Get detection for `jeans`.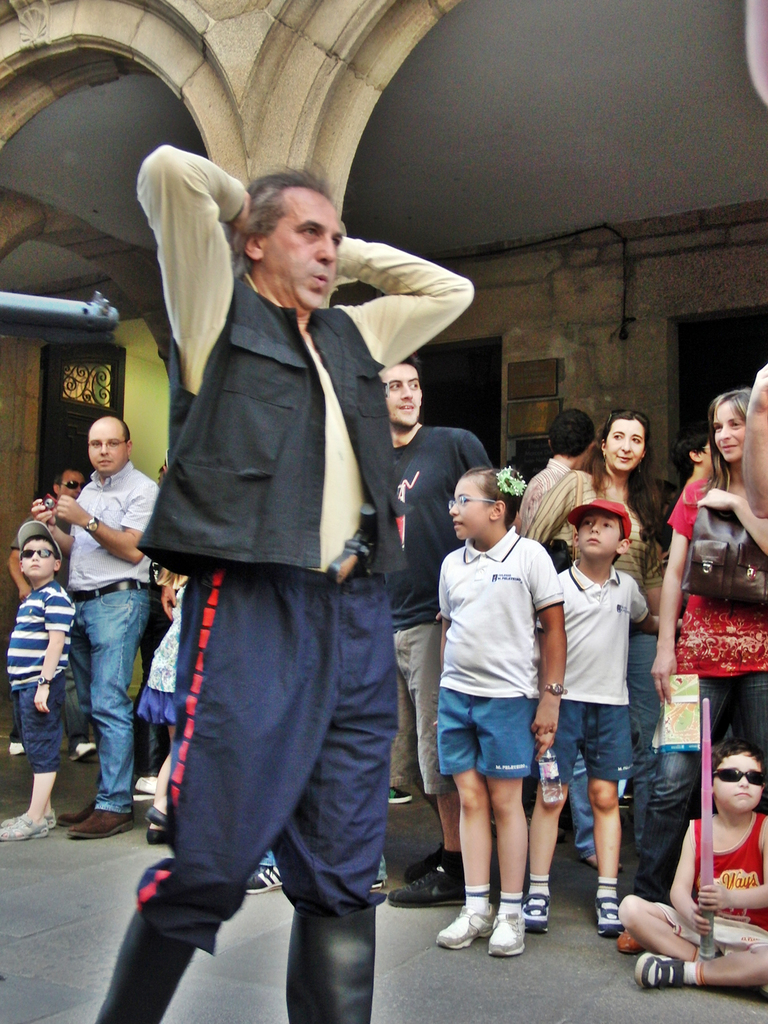
Detection: {"x1": 66, "y1": 569, "x2": 137, "y2": 819}.
